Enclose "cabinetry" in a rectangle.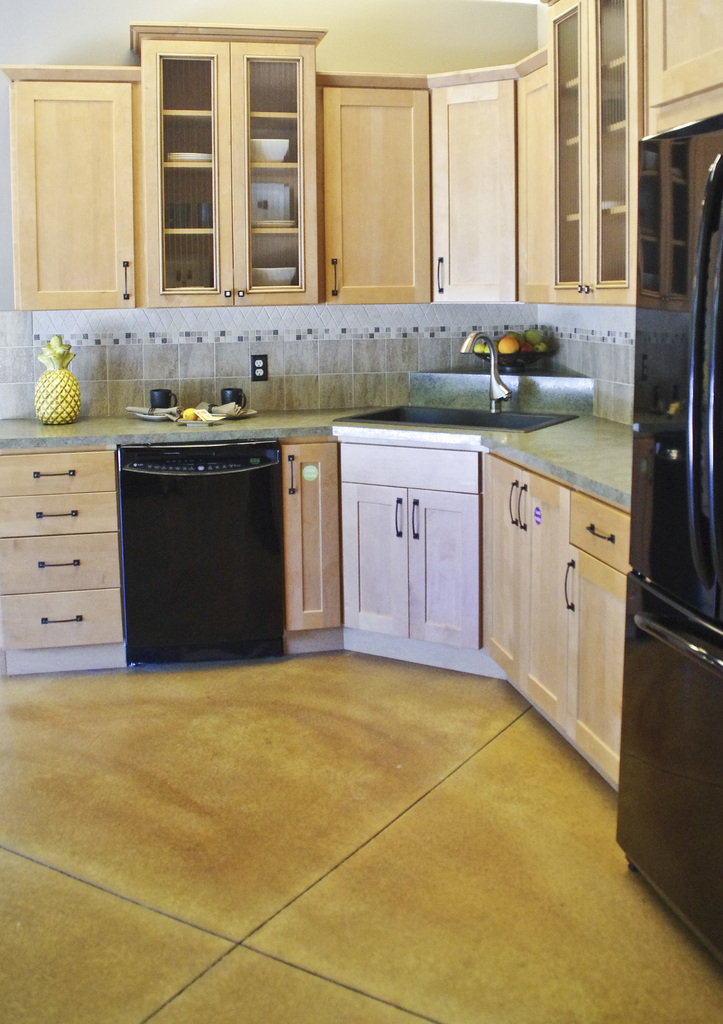
select_region(475, 409, 632, 787).
